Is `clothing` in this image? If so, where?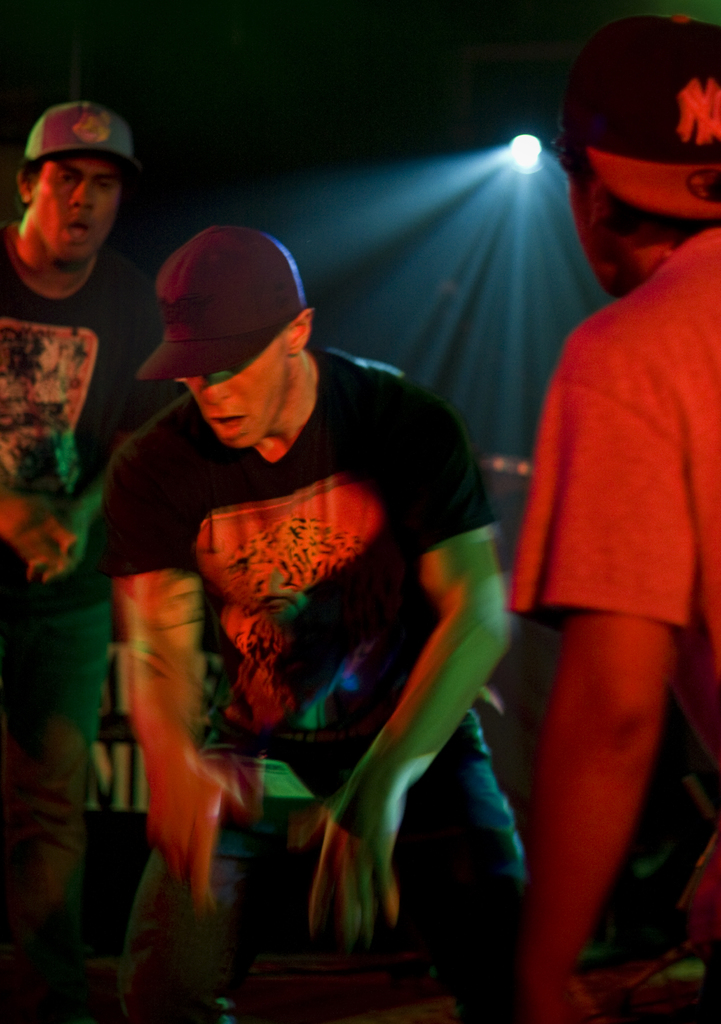
Yes, at [104,345,531,1022].
